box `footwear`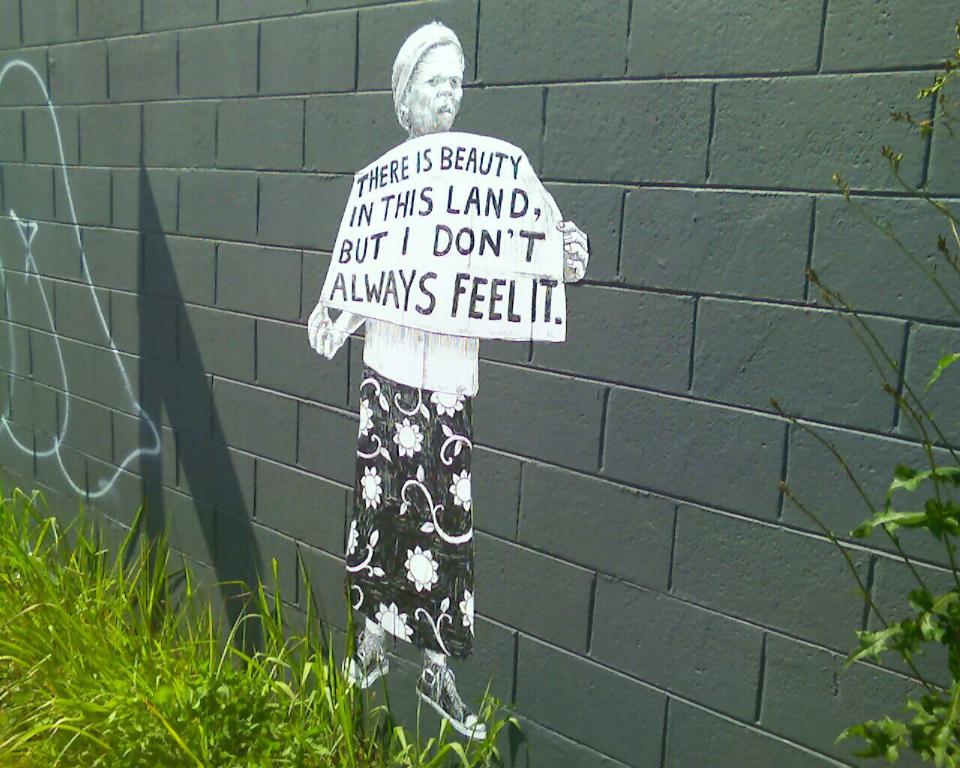
rect(418, 656, 489, 742)
